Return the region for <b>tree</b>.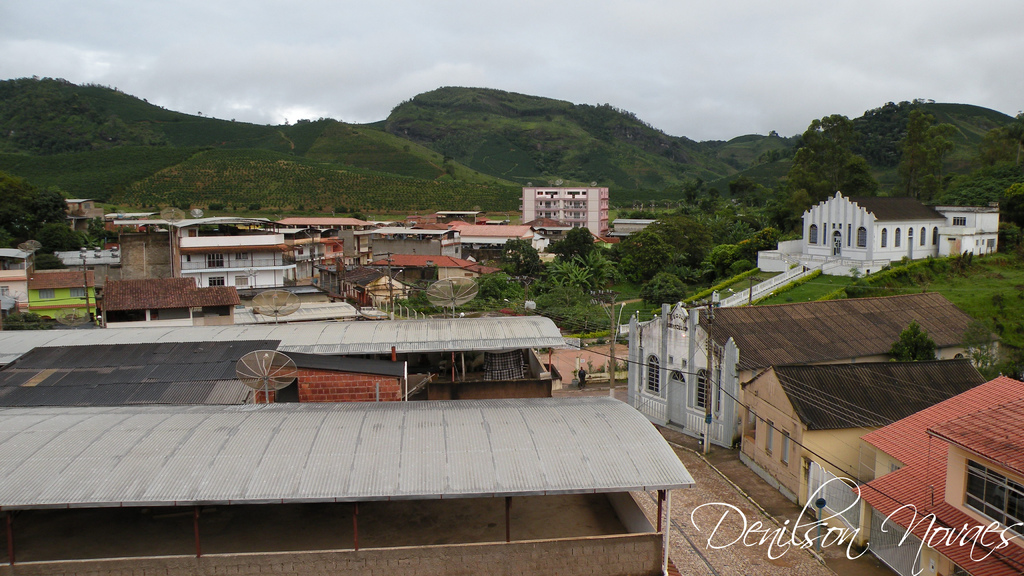
400, 143, 410, 155.
